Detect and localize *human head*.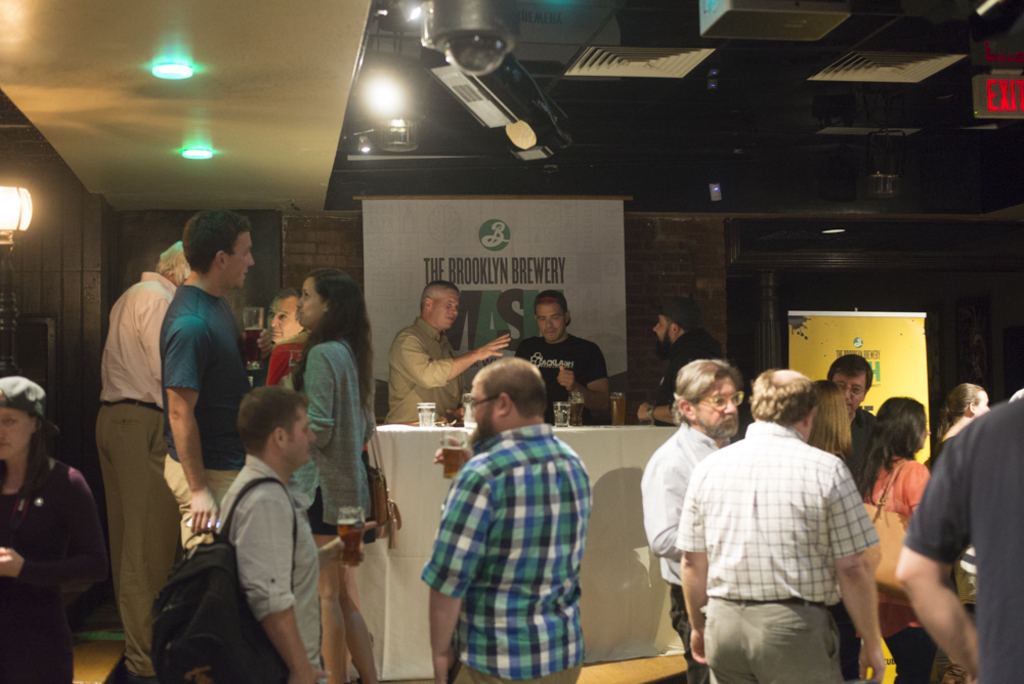
Localized at (466,356,545,440).
